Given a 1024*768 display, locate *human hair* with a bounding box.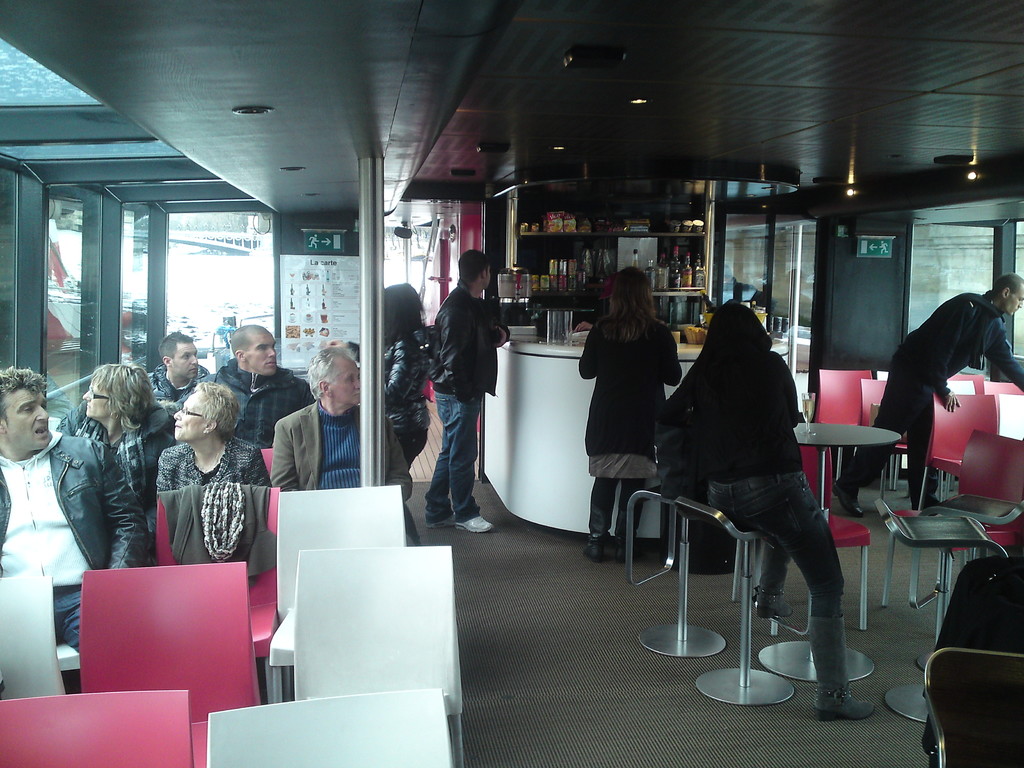
Located: pyautogui.locateOnScreen(90, 363, 158, 431).
